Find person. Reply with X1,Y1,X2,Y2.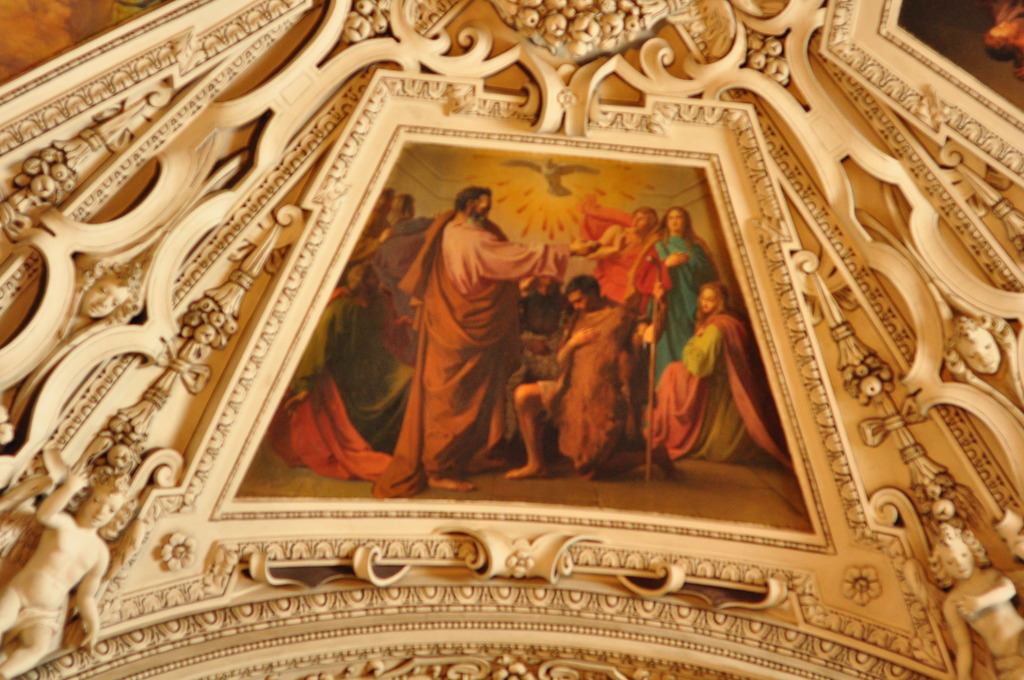
627,273,796,473.
